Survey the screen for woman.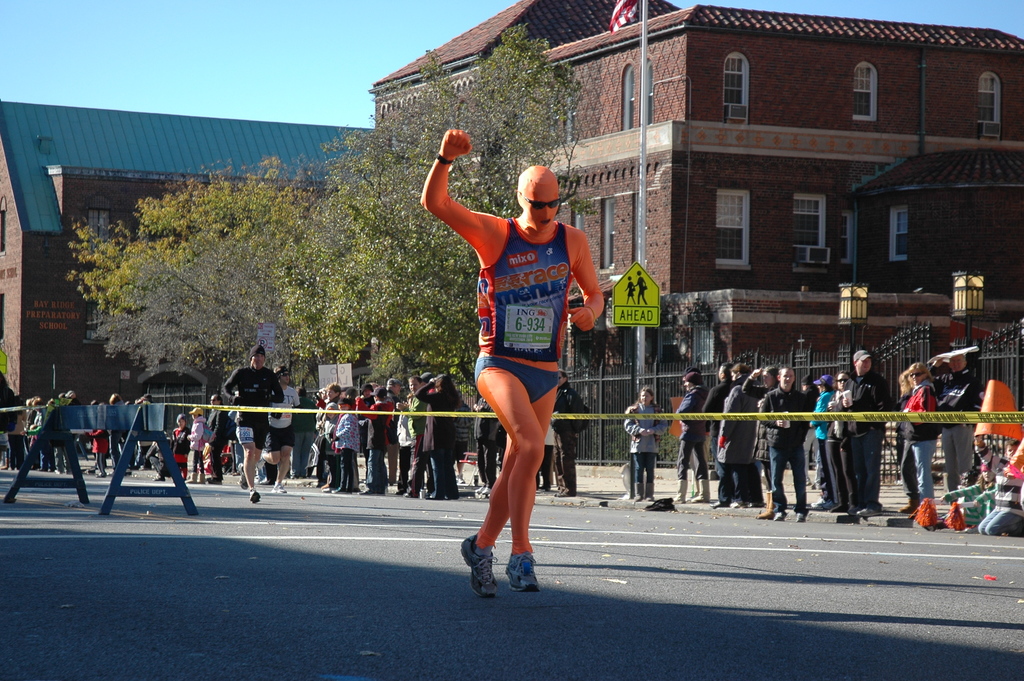
Survey found: bbox=(435, 167, 602, 587).
